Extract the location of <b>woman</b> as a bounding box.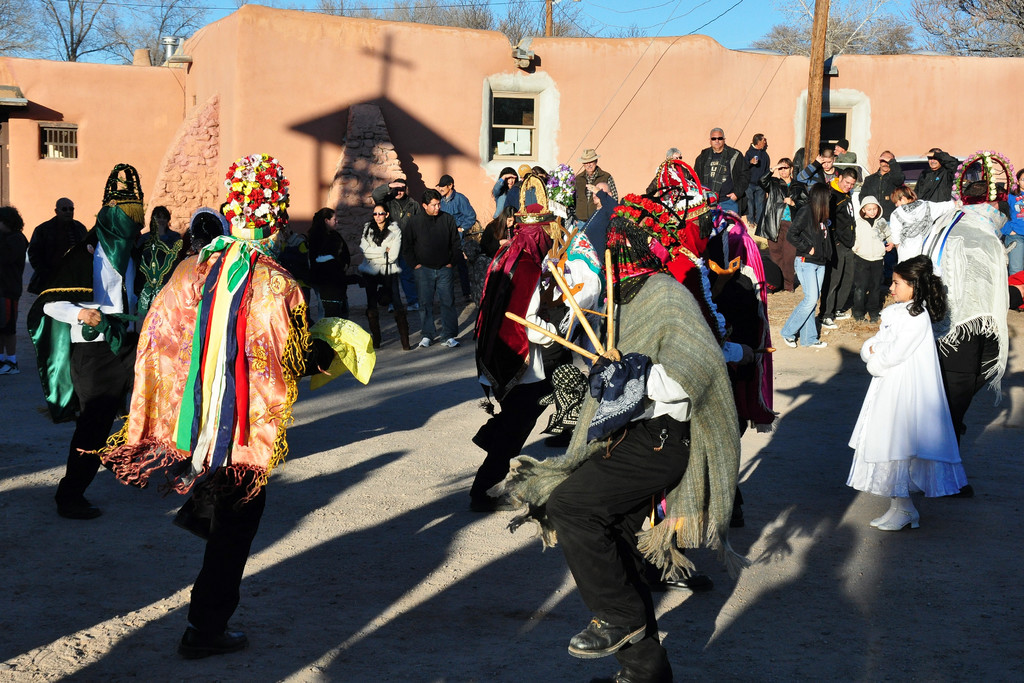
307, 206, 353, 321.
